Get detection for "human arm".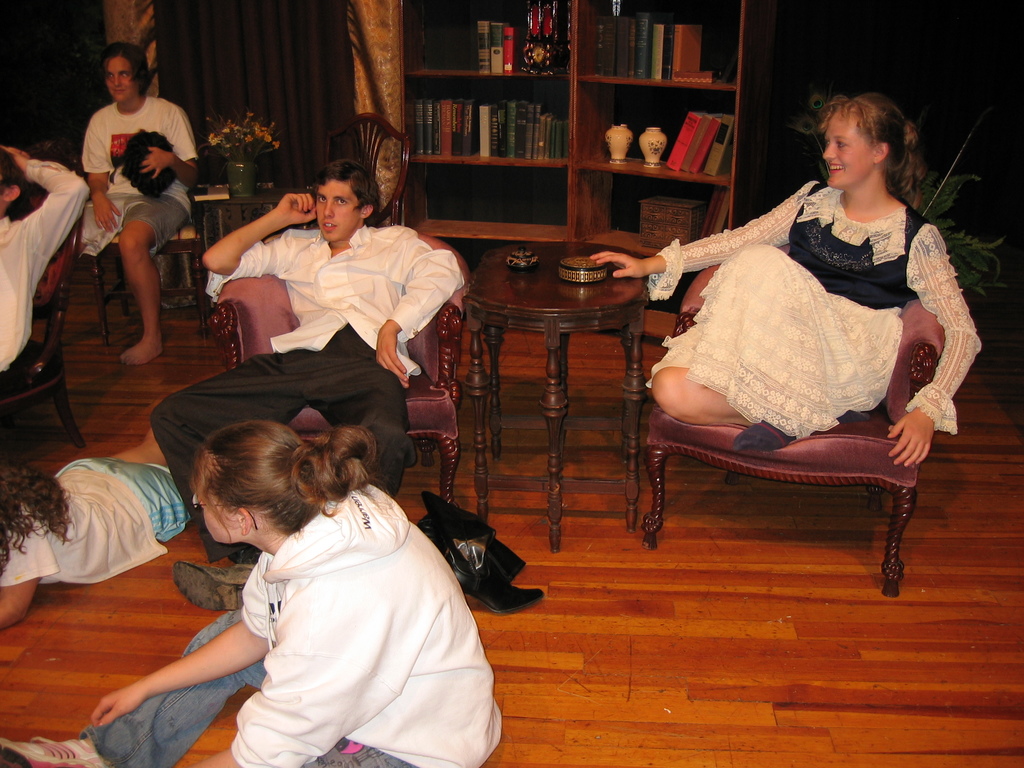
Detection: BBox(0, 137, 90, 260).
